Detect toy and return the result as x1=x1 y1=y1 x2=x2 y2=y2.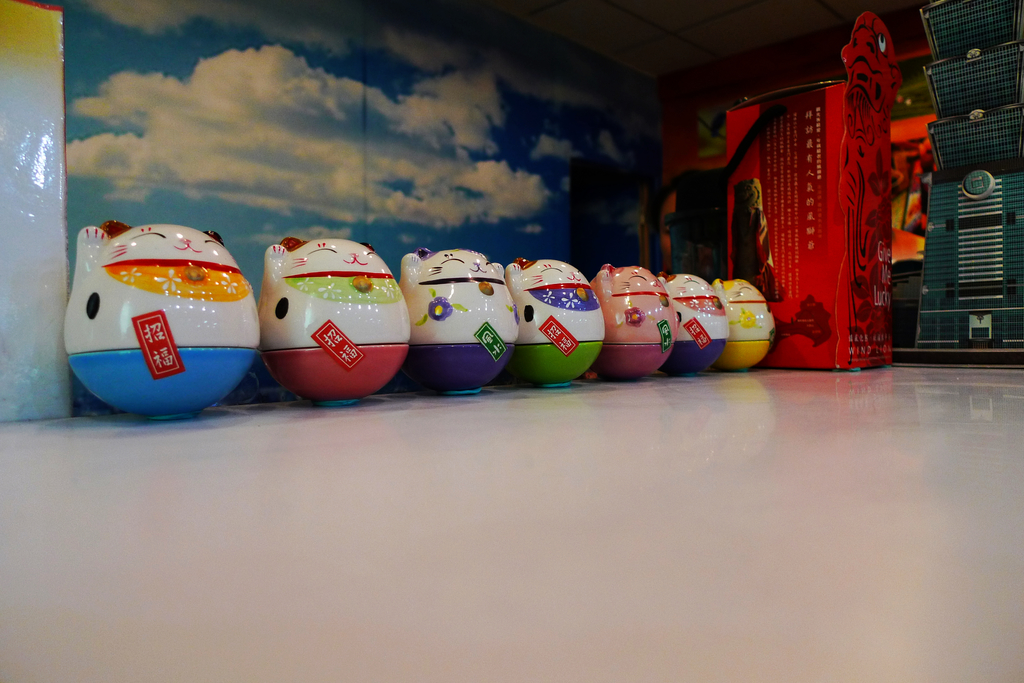
x1=54 y1=216 x2=274 y2=433.
